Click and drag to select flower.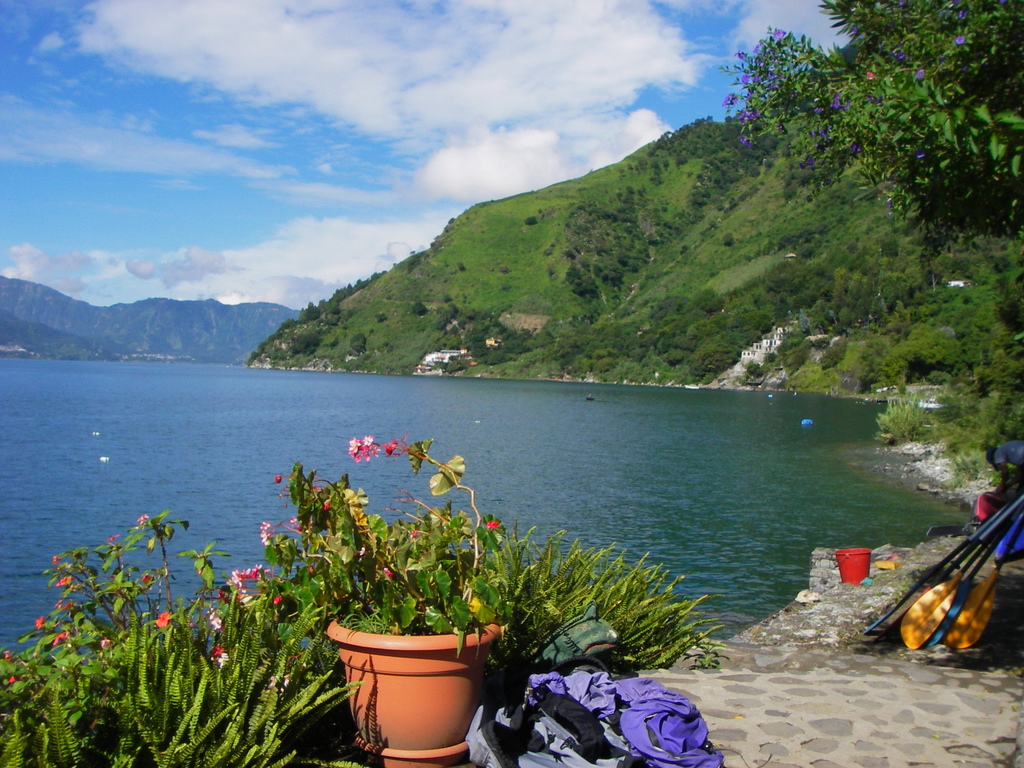
Selection: [x1=323, y1=499, x2=330, y2=510].
